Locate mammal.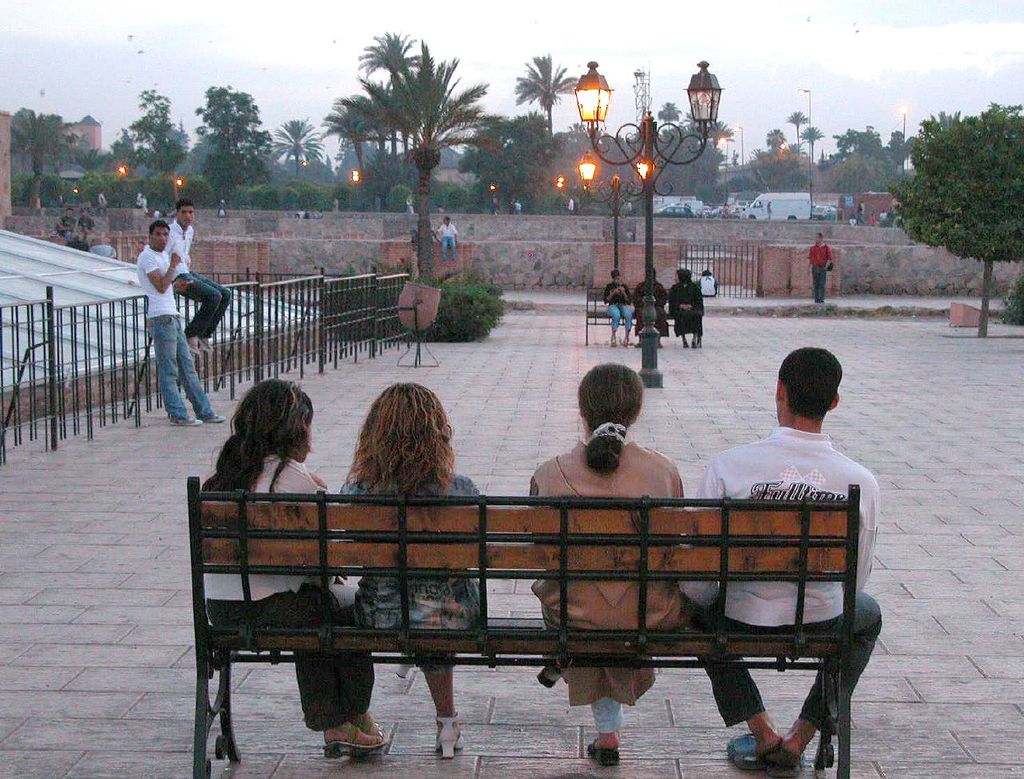
Bounding box: BBox(406, 194, 413, 214).
